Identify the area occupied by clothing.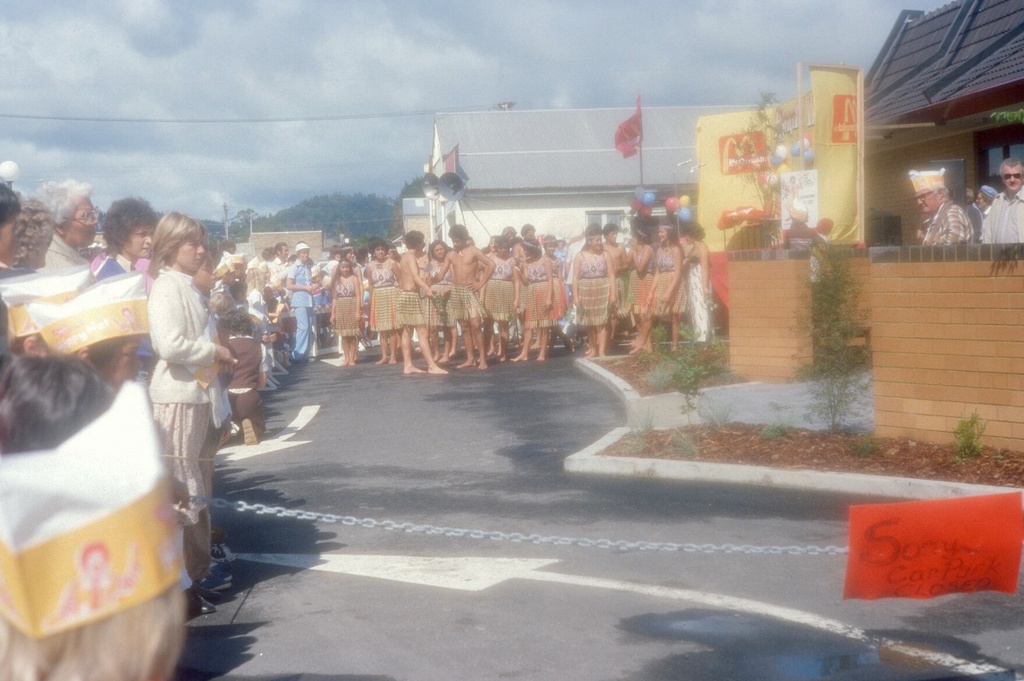
Area: select_region(921, 204, 972, 241).
